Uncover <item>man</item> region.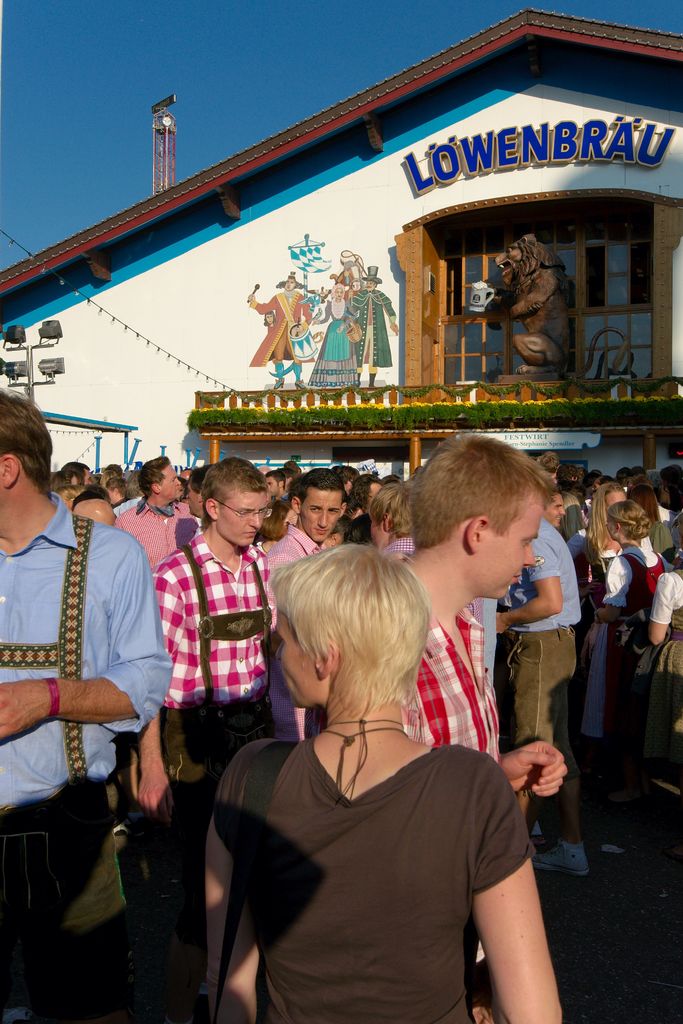
Uncovered: bbox=[188, 459, 217, 541].
